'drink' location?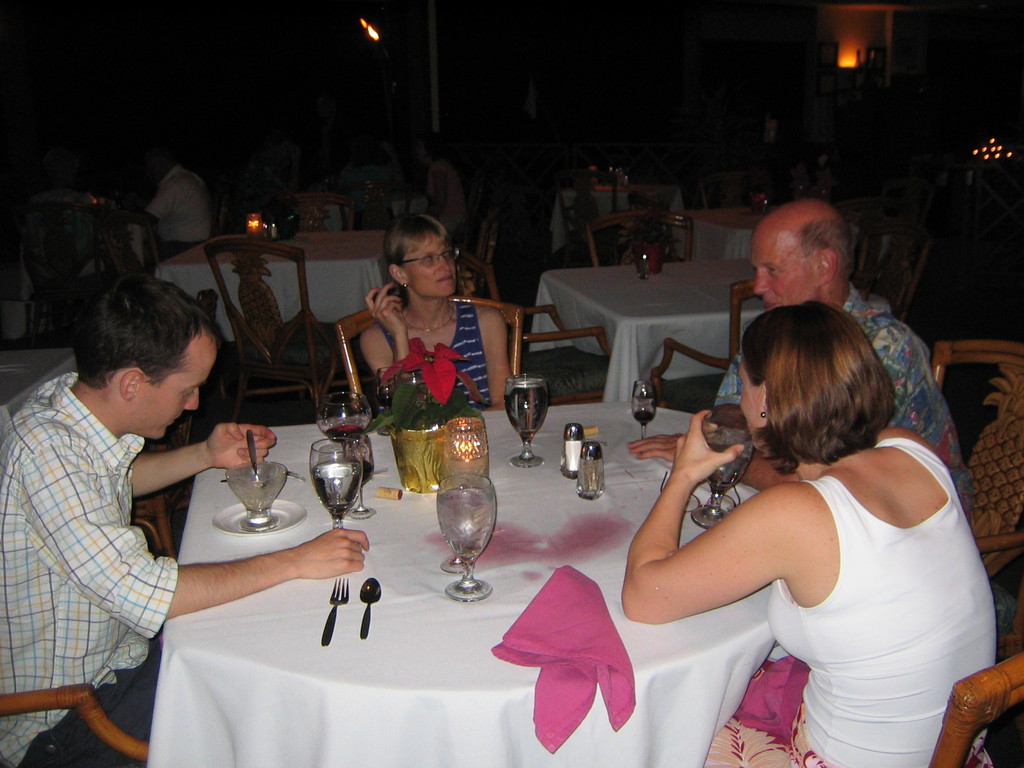
bbox=[314, 395, 369, 482]
